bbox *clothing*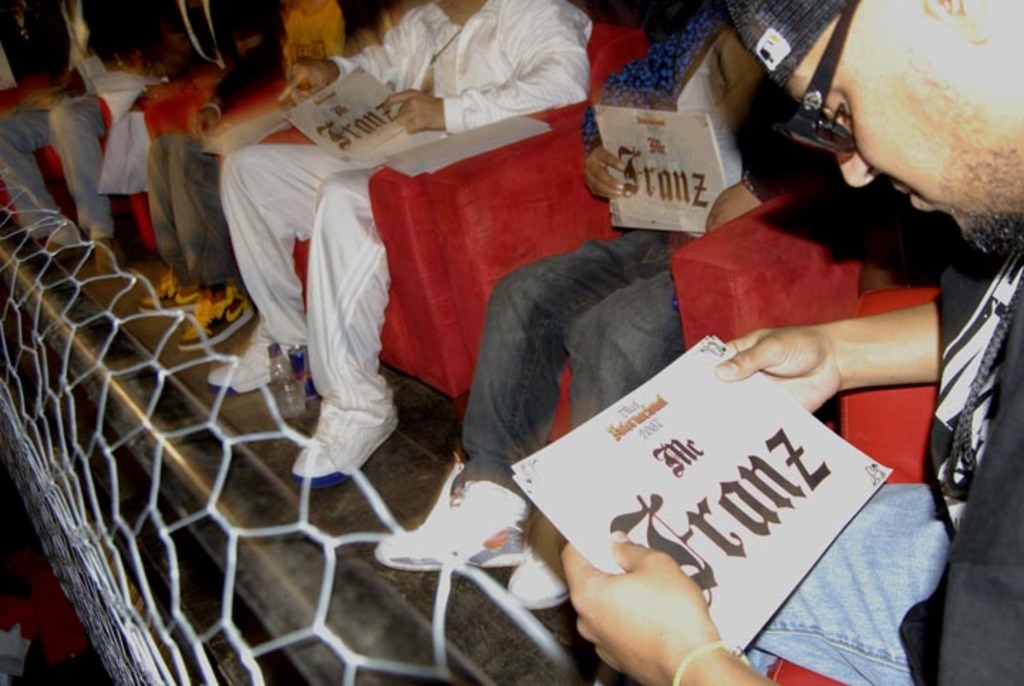
rect(459, 0, 841, 504)
